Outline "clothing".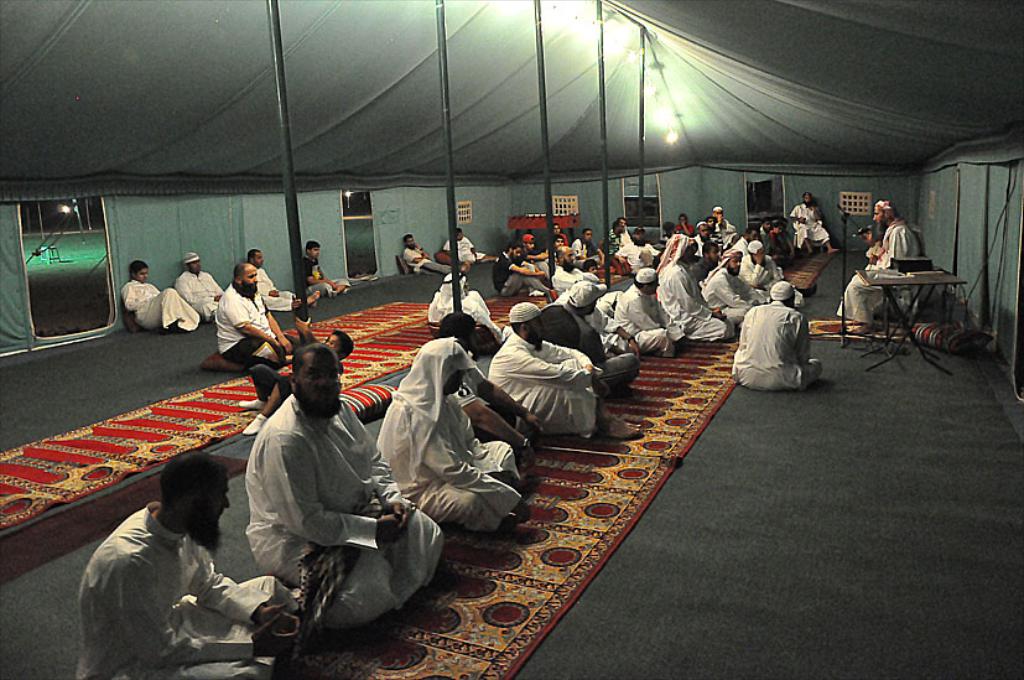
Outline: crop(609, 289, 661, 343).
